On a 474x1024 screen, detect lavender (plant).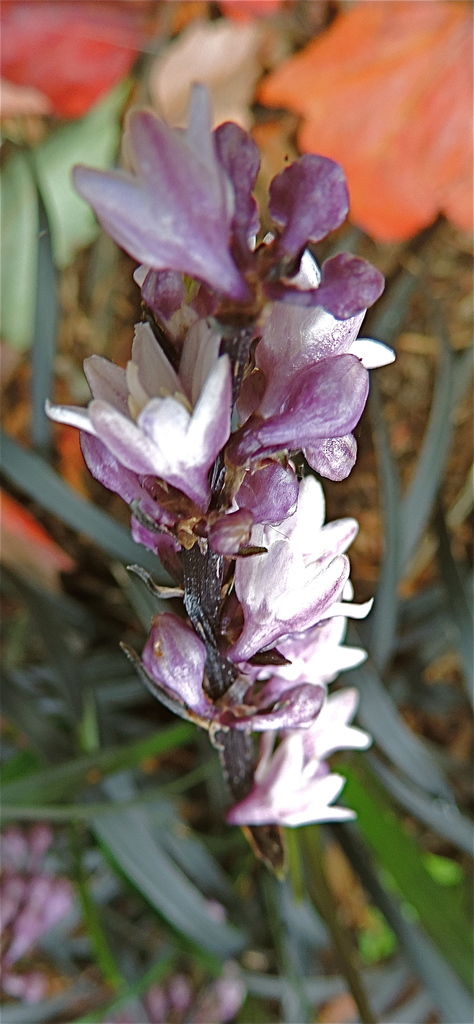
<bbox>38, 84, 401, 836</bbox>.
